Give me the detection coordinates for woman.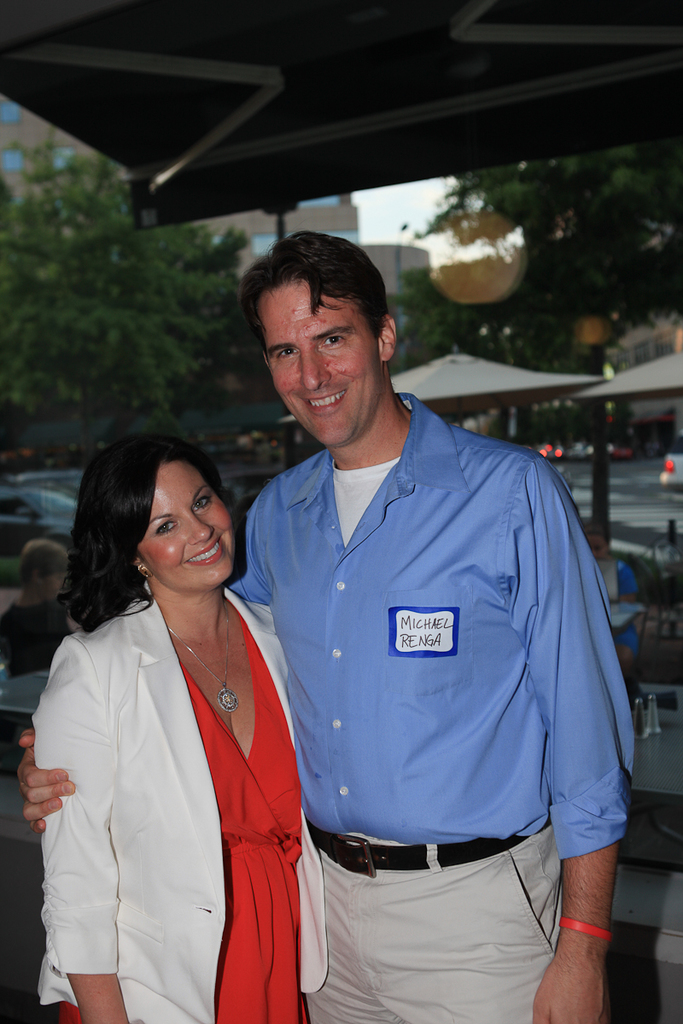
bbox(39, 459, 340, 1023).
